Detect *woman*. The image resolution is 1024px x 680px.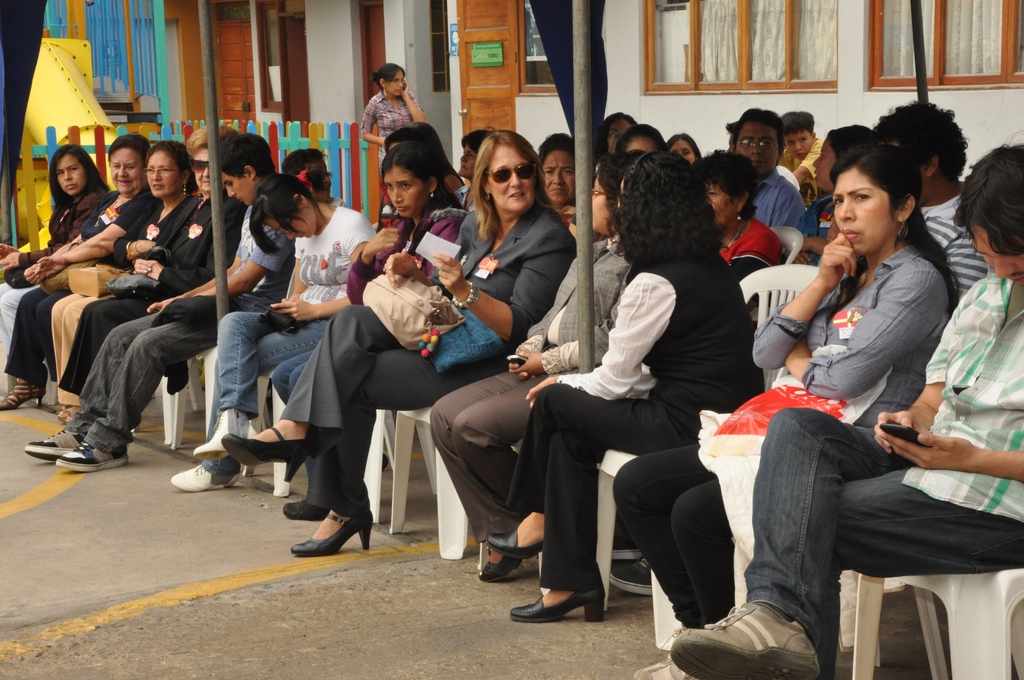
<bbox>456, 125, 496, 211</bbox>.
